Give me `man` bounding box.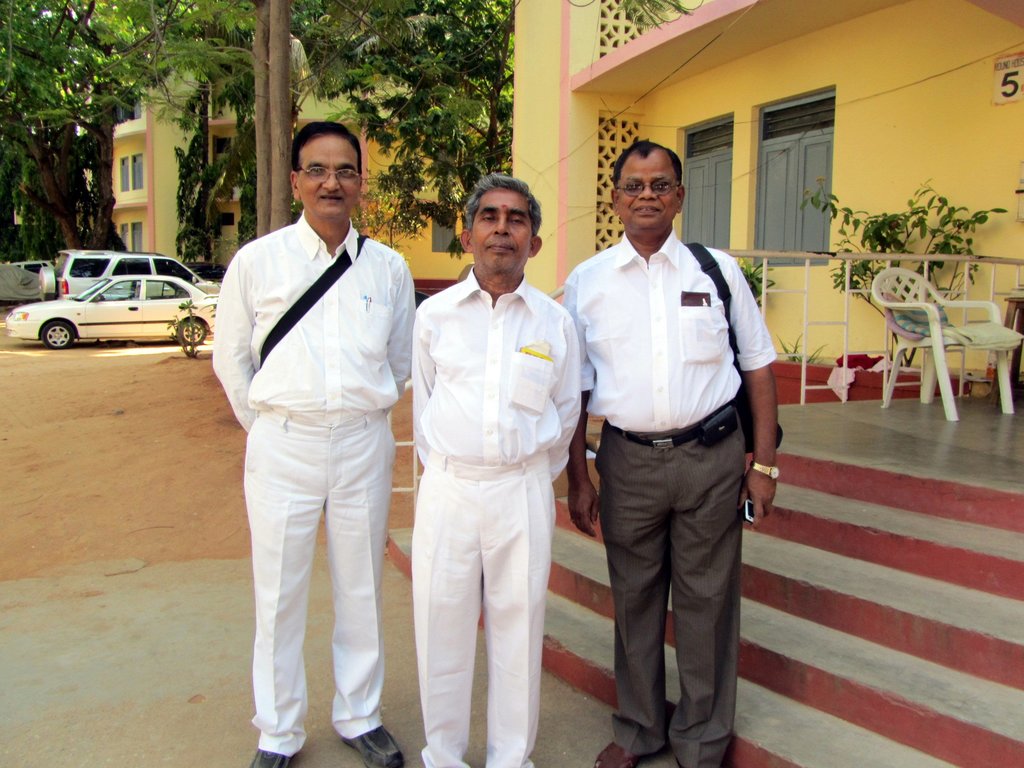
<bbox>411, 172, 583, 767</bbox>.
